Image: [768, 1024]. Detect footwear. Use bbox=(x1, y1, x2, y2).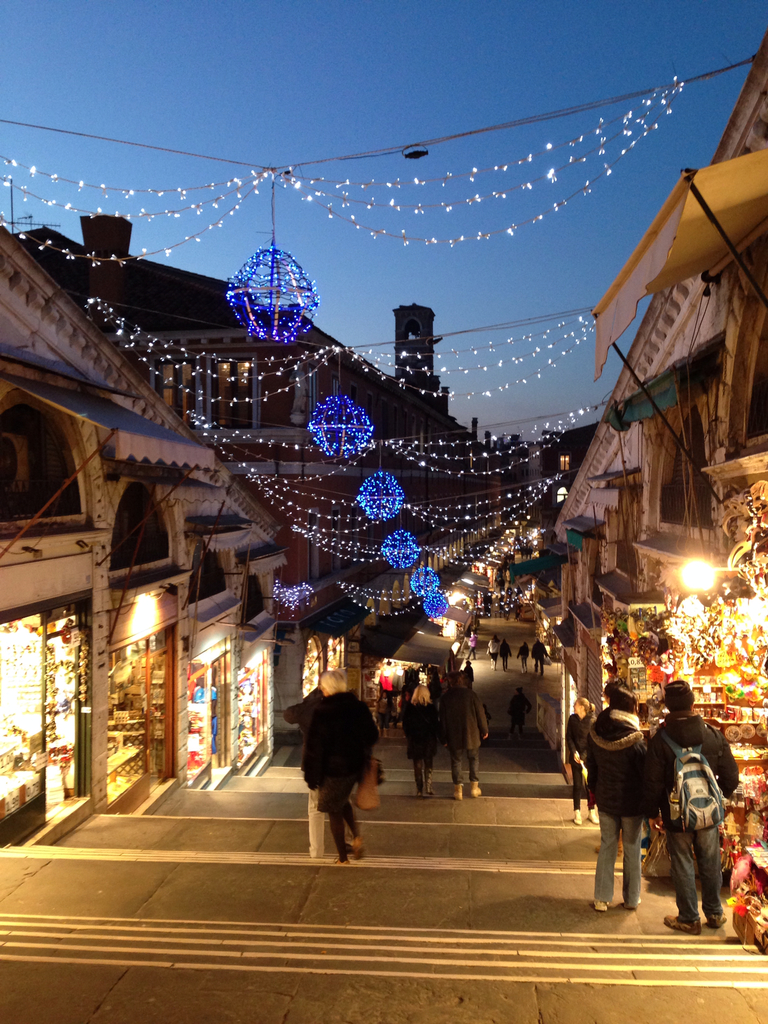
bbox=(587, 808, 597, 824).
